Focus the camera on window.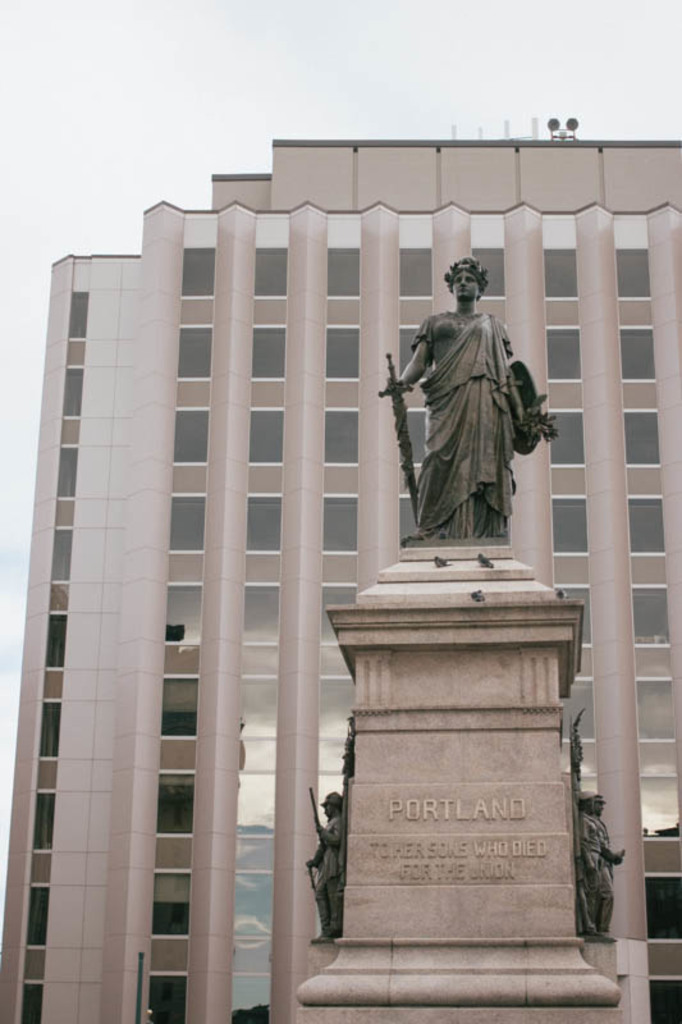
Focus region: x1=623 y1=408 x2=659 y2=466.
